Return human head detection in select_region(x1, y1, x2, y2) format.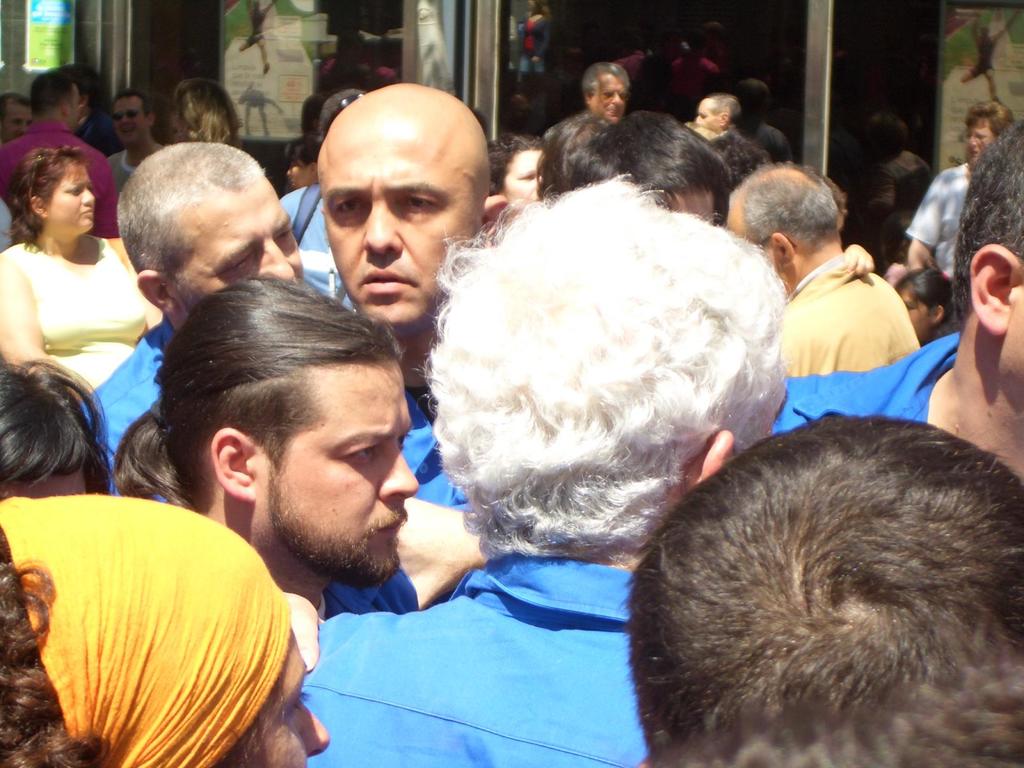
select_region(150, 275, 419, 582).
